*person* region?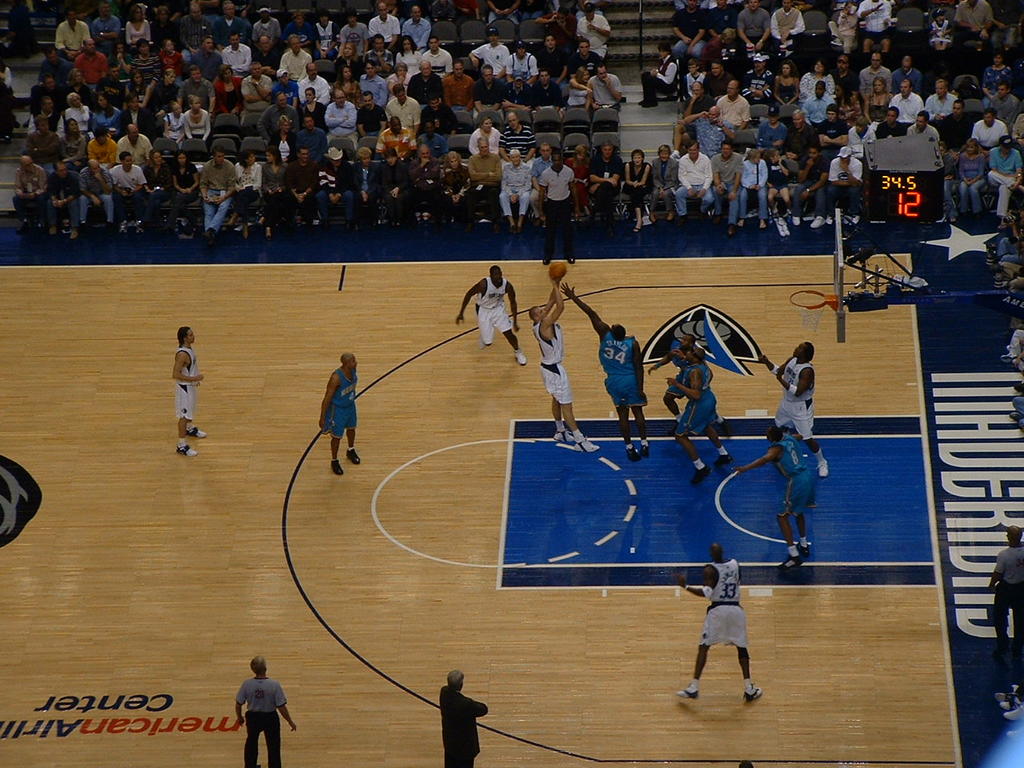
[500,74,530,111]
